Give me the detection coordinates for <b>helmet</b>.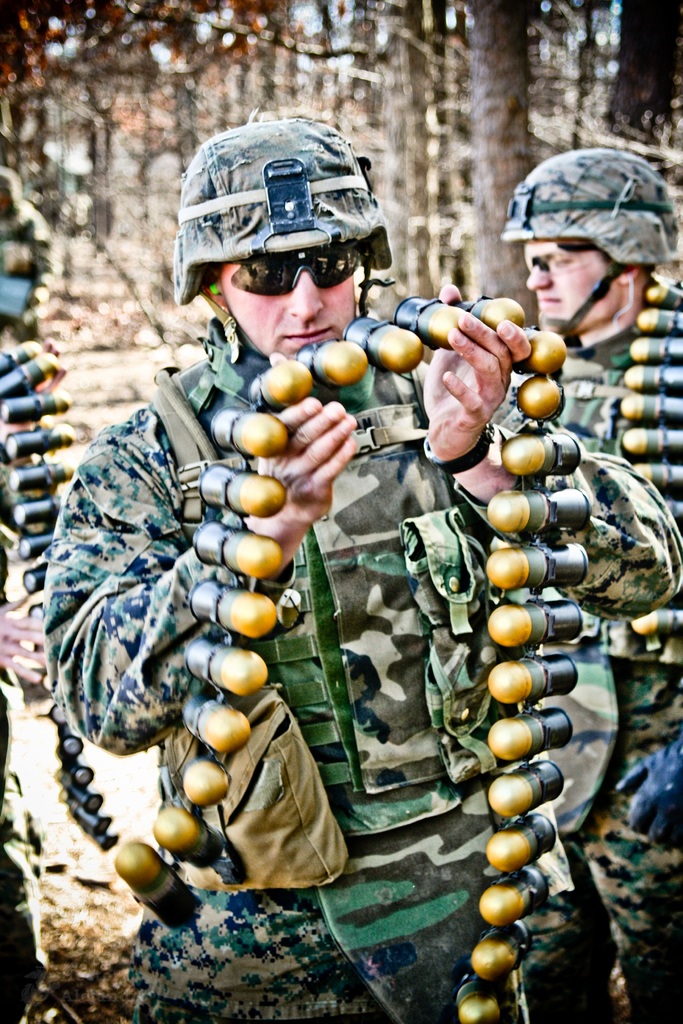
175:109:392:353.
